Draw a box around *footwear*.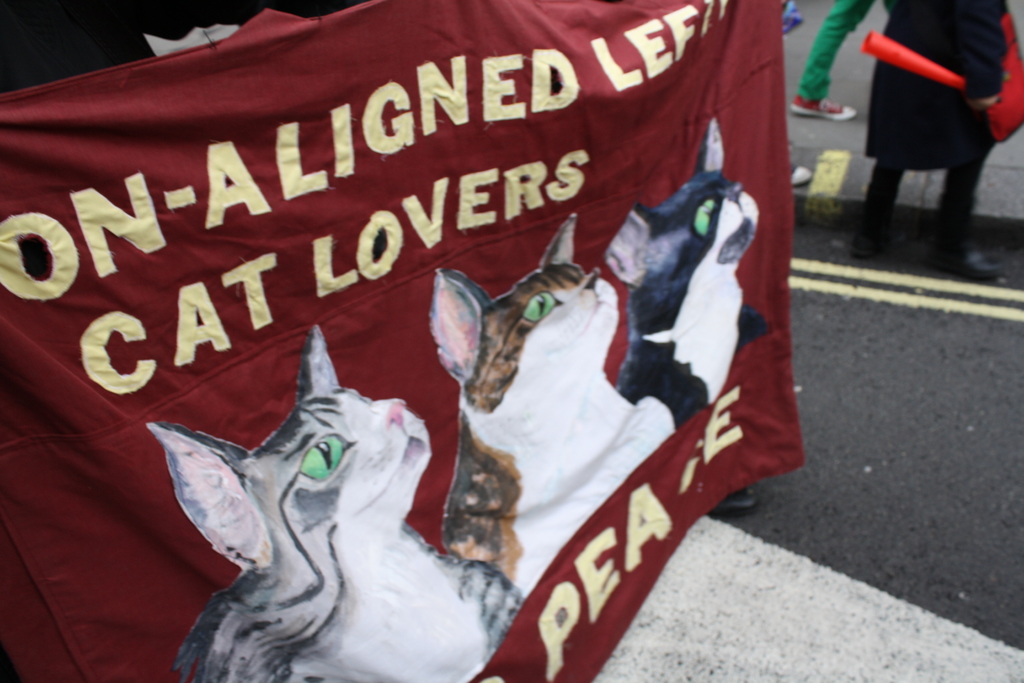
<region>792, 167, 817, 185</region>.
